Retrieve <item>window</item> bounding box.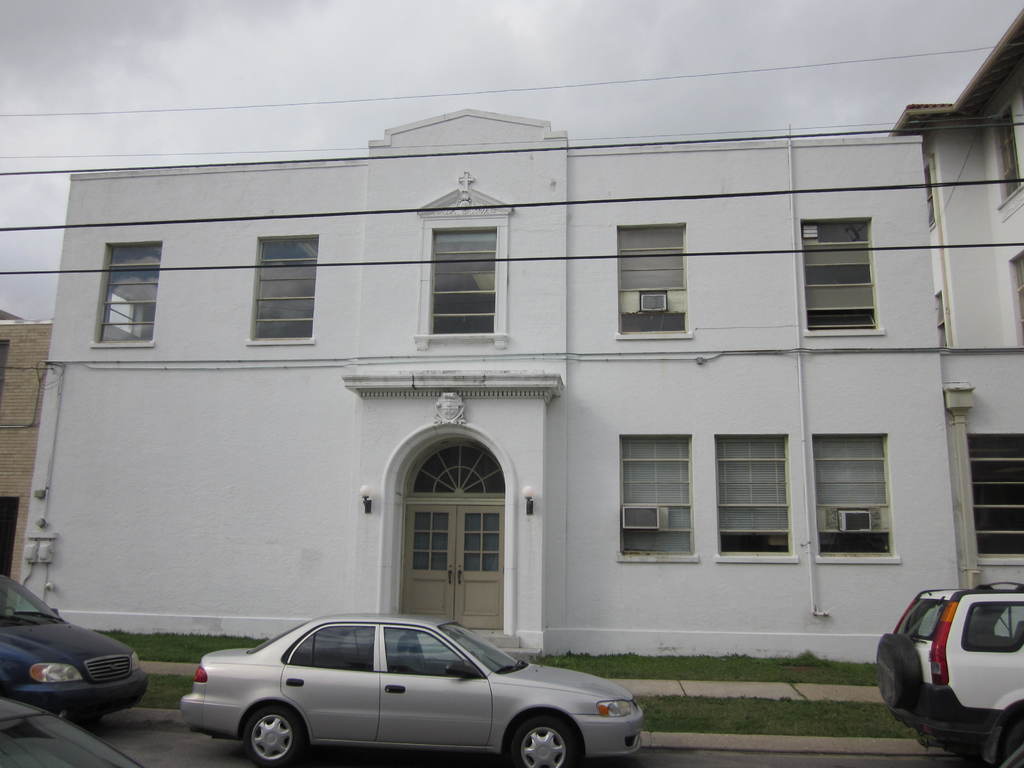
Bounding box: box(422, 228, 495, 335).
